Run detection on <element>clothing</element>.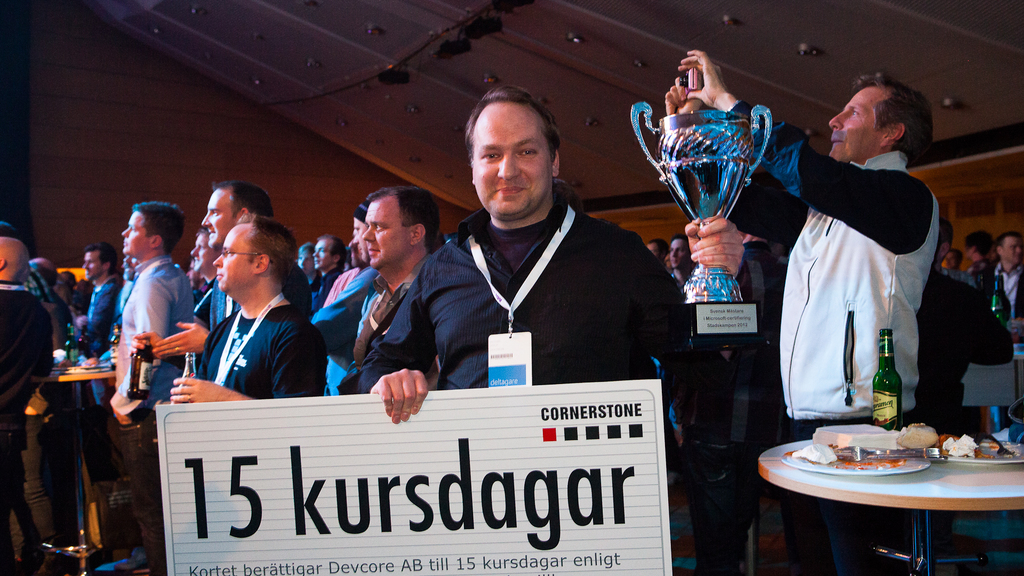
Result: box(910, 271, 1018, 435).
